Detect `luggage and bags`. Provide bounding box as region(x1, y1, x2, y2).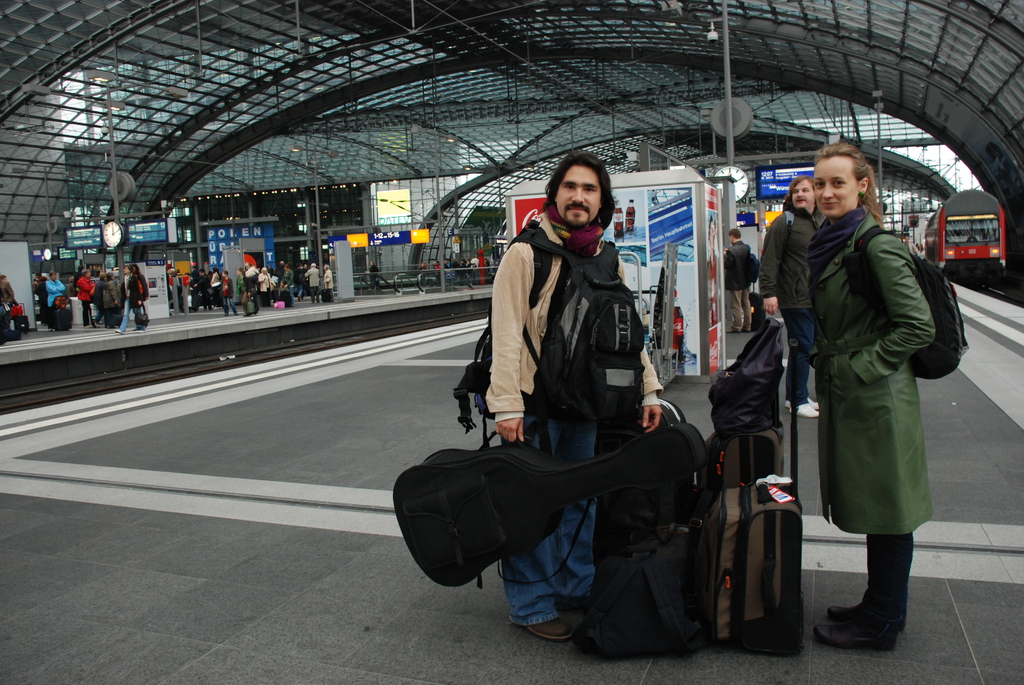
region(456, 224, 641, 431).
